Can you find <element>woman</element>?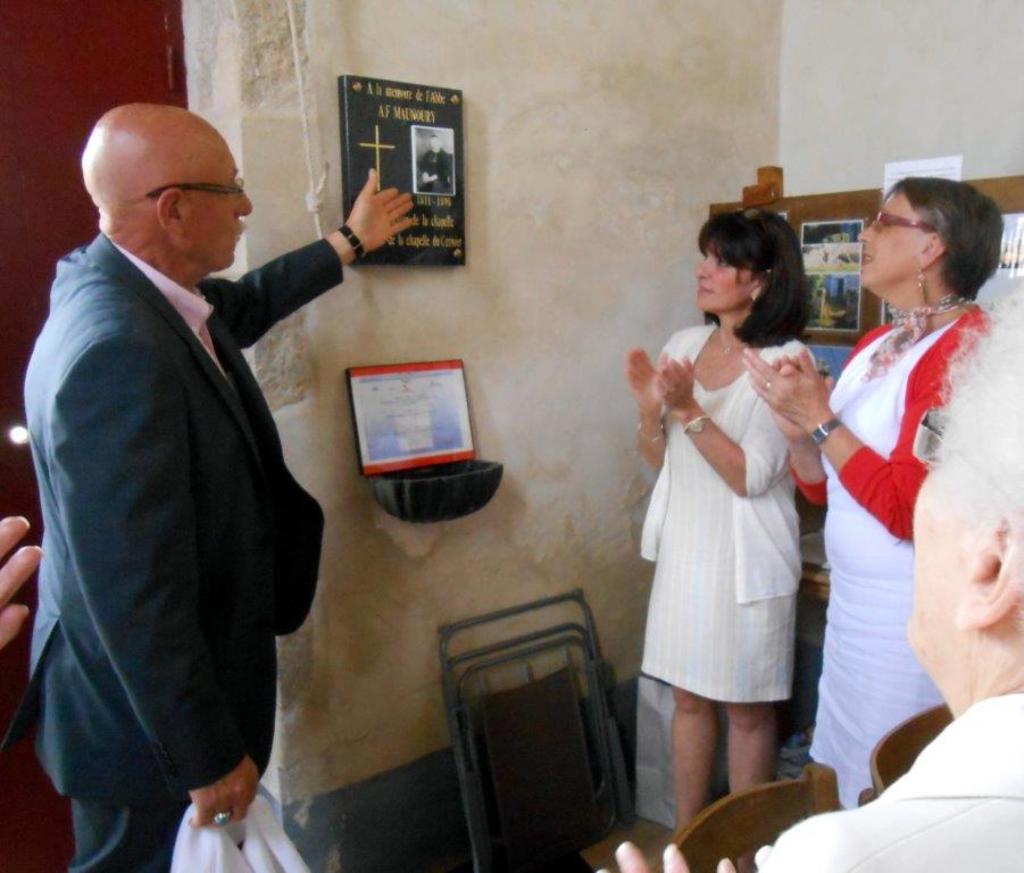
Yes, bounding box: rect(741, 175, 1023, 815).
